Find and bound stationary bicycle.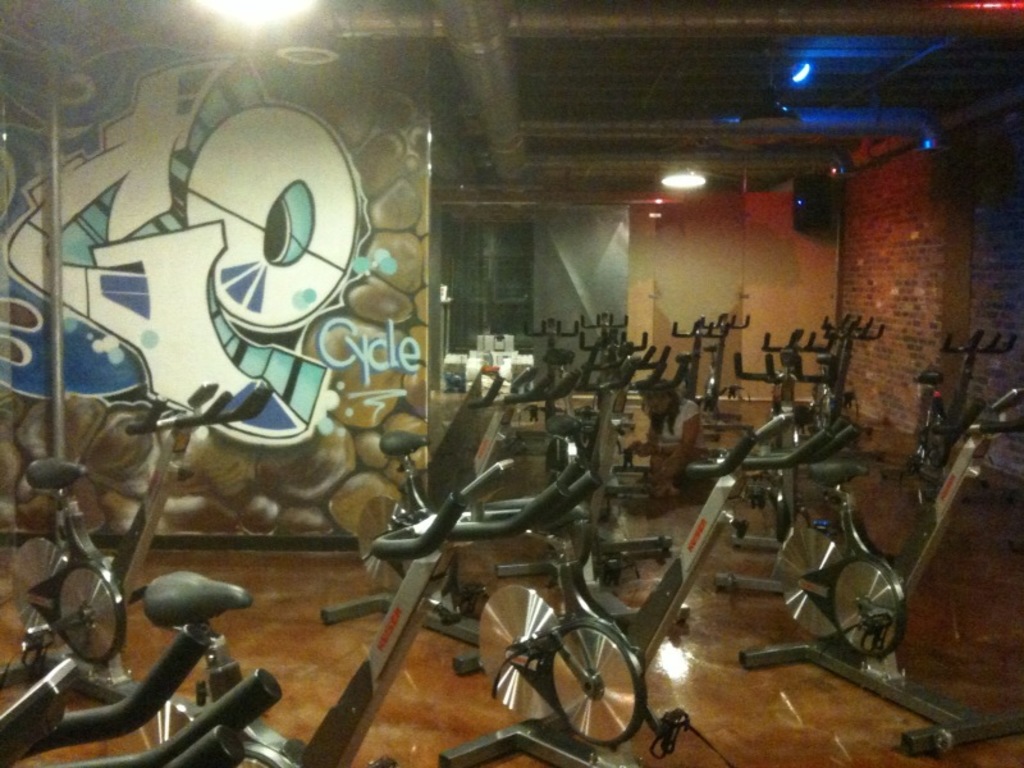
Bound: select_region(733, 379, 1023, 763).
